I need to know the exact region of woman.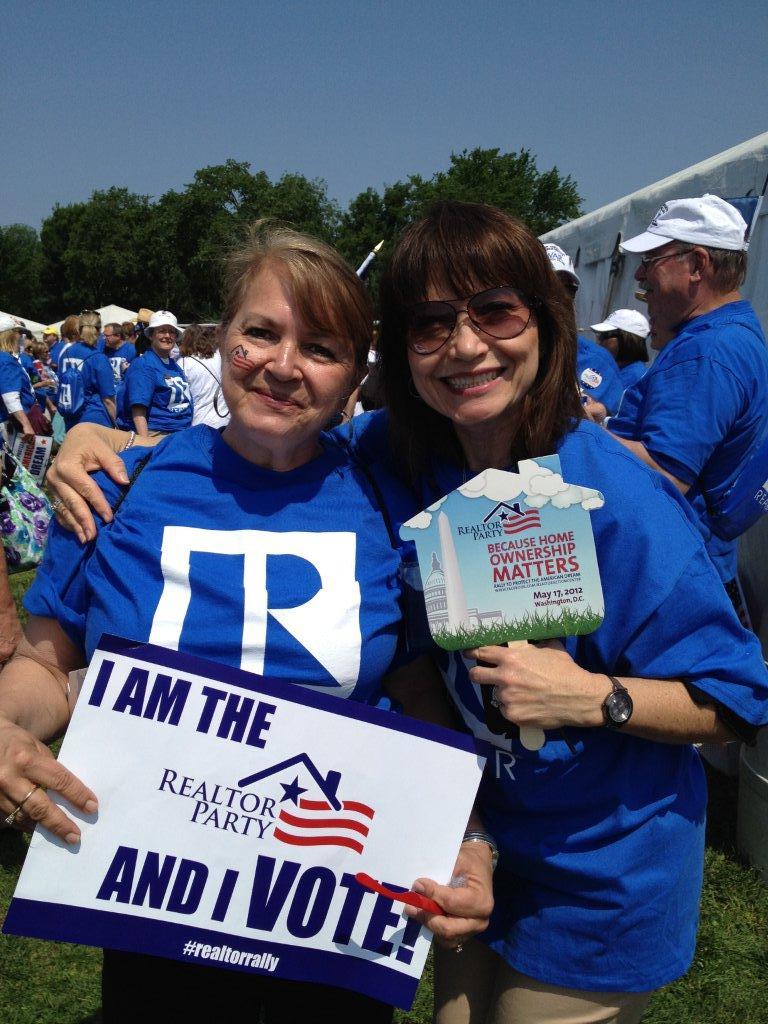
Region: [57, 305, 117, 441].
